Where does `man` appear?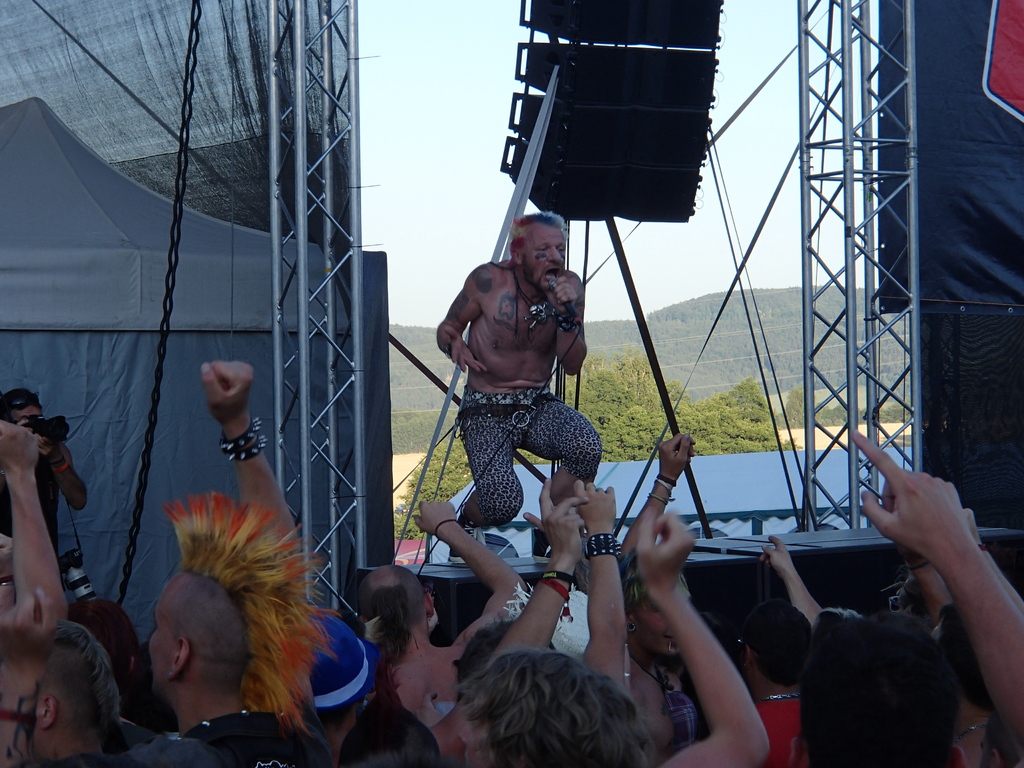
Appears at box(412, 211, 618, 611).
